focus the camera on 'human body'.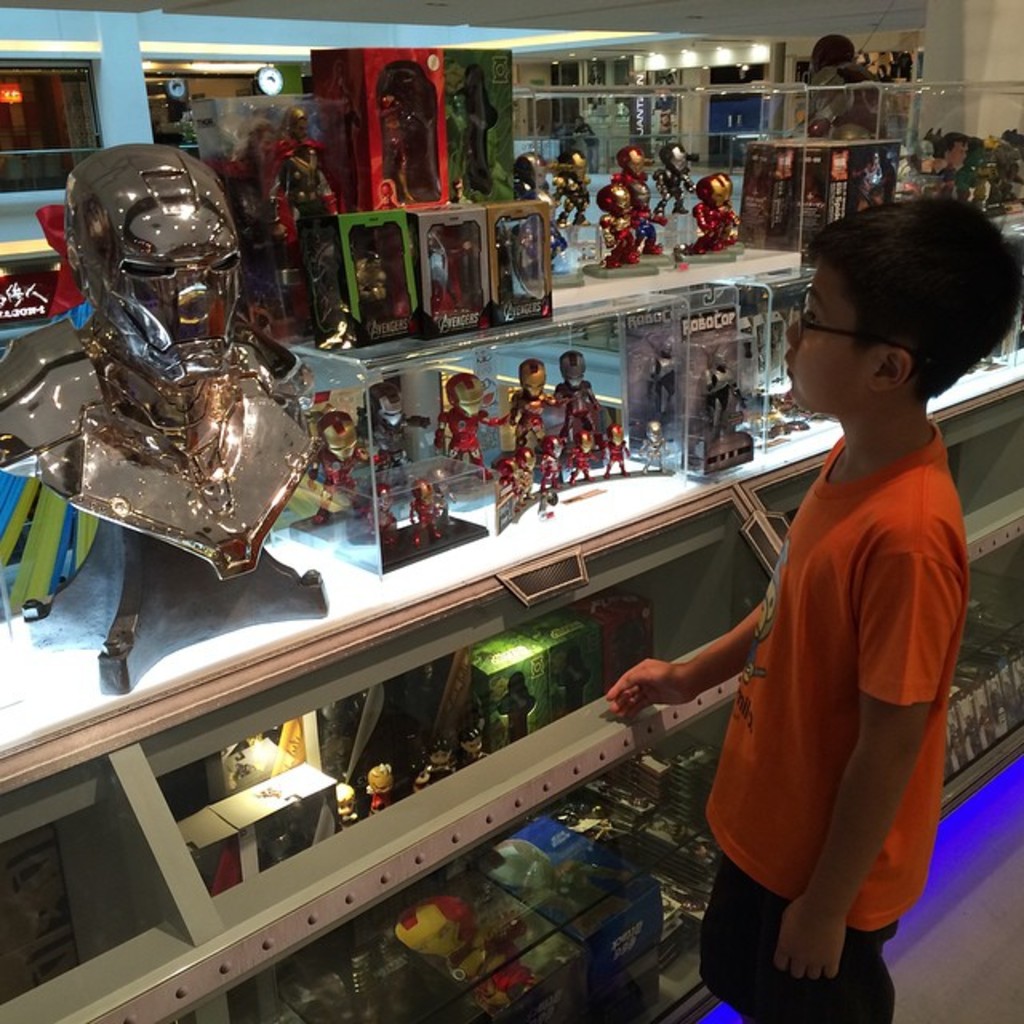
Focus region: (645,358,683,430).
